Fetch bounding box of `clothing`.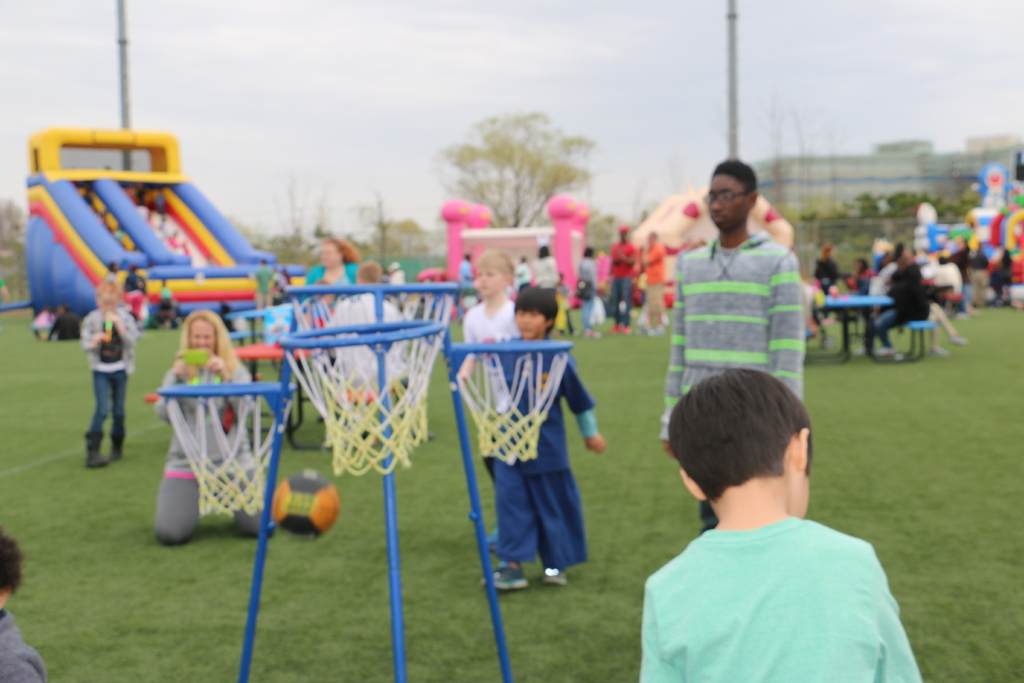
Bbox: Rect(479, 330, 602, 573).
